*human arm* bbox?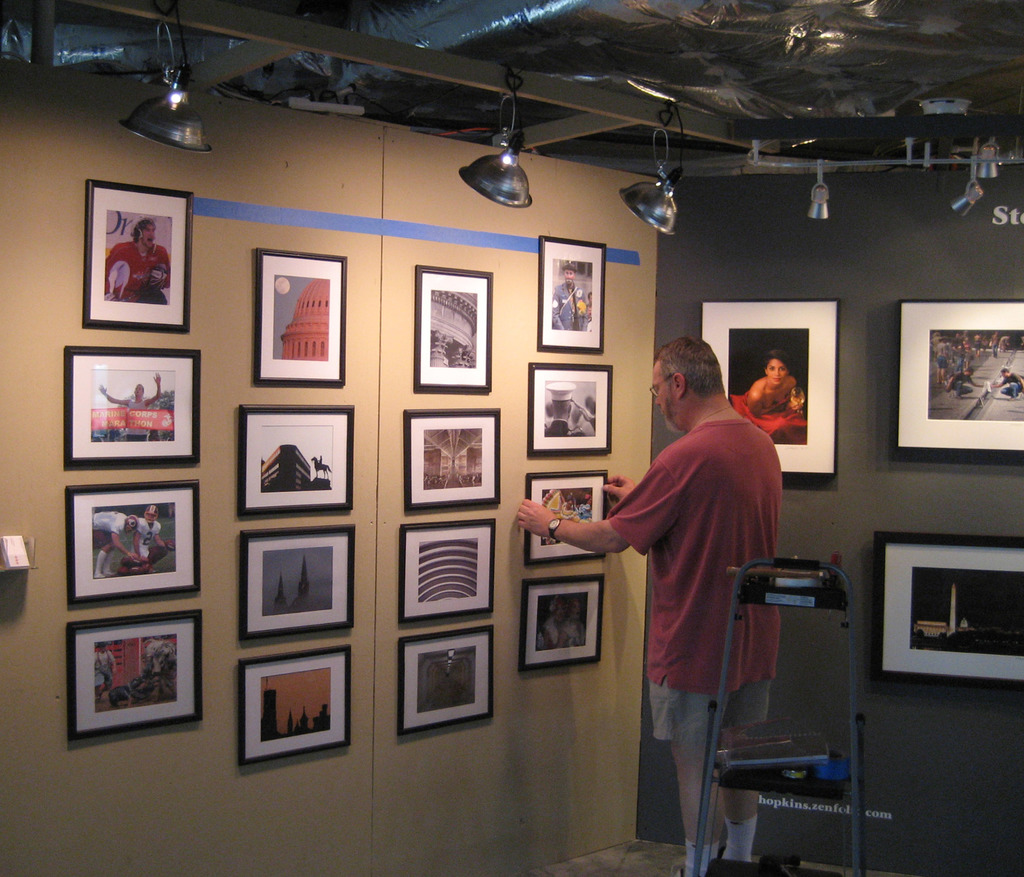
<bbox>107, 648, 117, 673</bbox>
